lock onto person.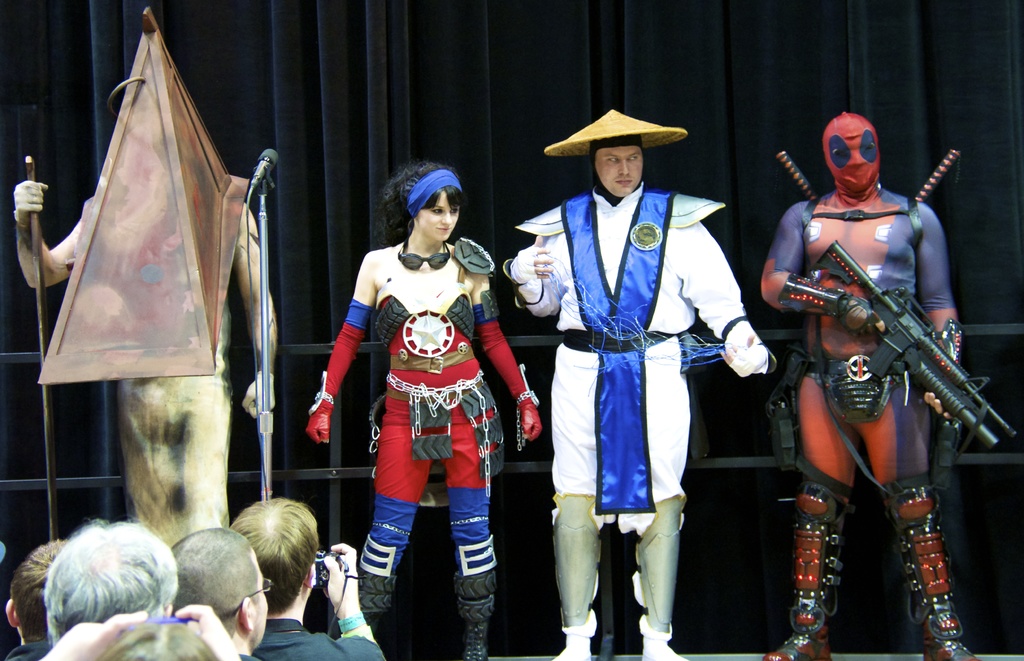
Locked: detection(42, 522, 182, 660).
